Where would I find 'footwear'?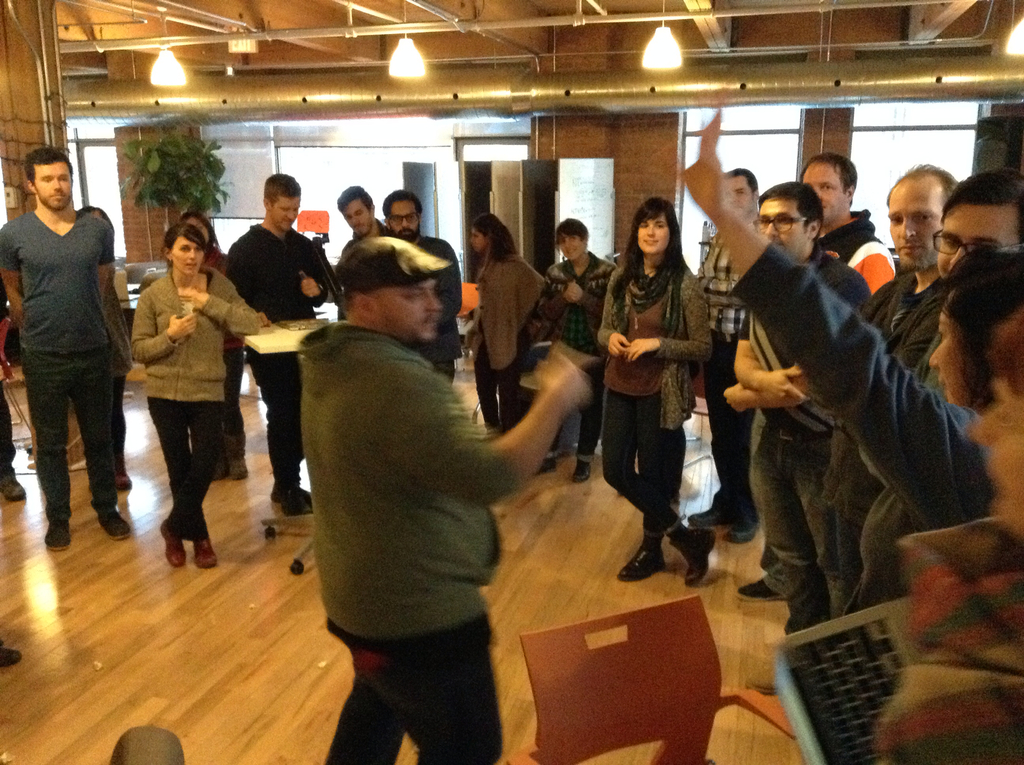
At x1=225, y1=435, x2=250, y2=478.
